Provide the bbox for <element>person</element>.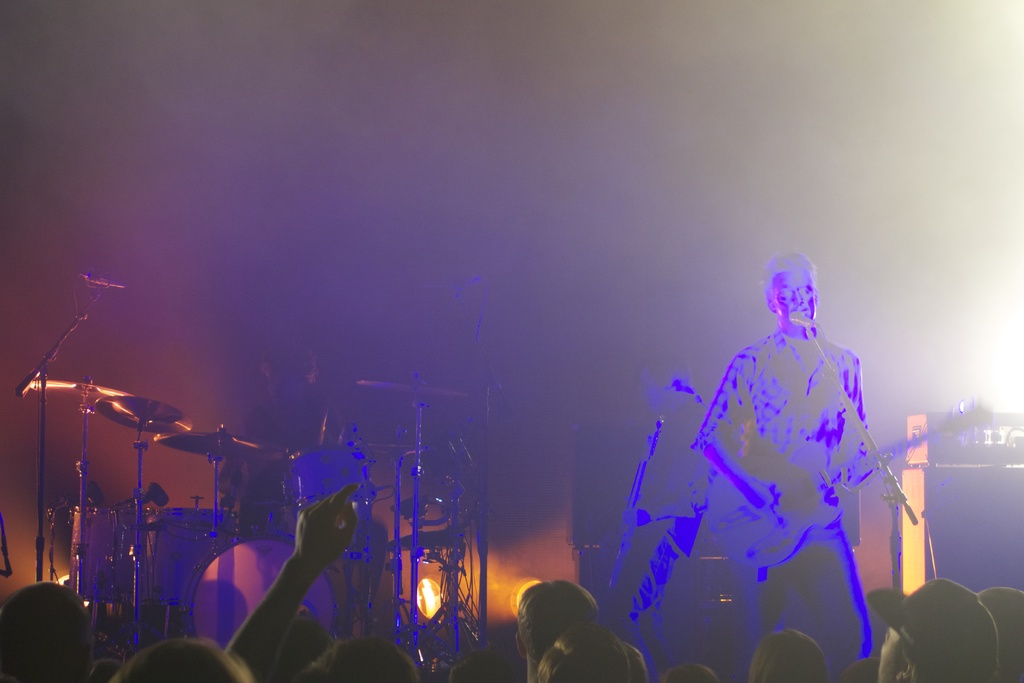
[746, 626, 828, 682].
